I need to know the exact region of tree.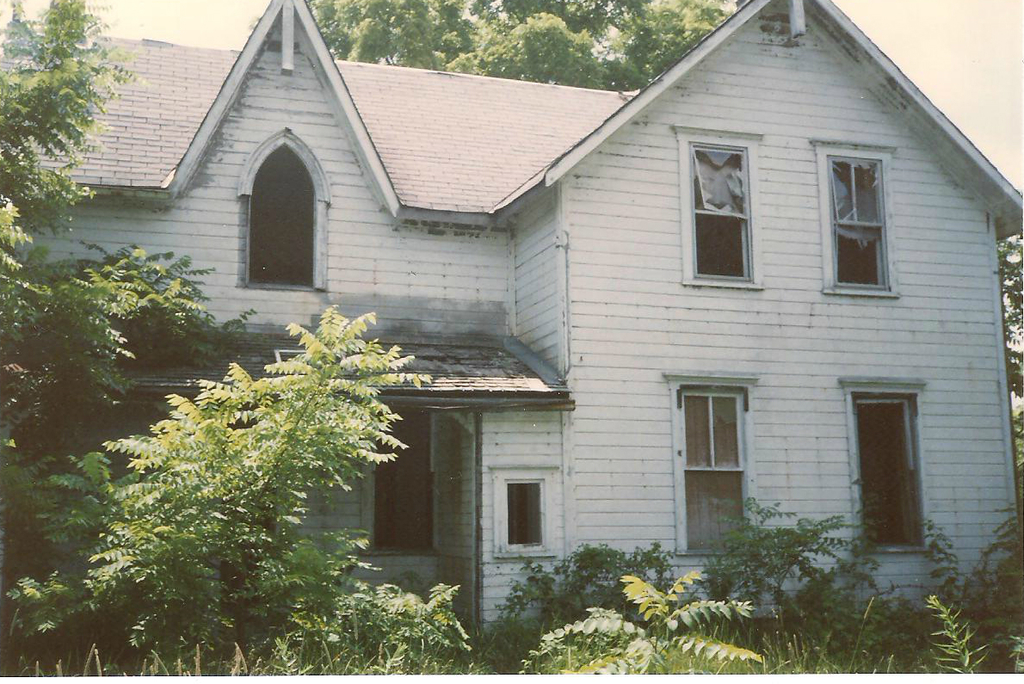
Region: {"left": 5, "top": 28, "right": 147, "bottom": 183}.
